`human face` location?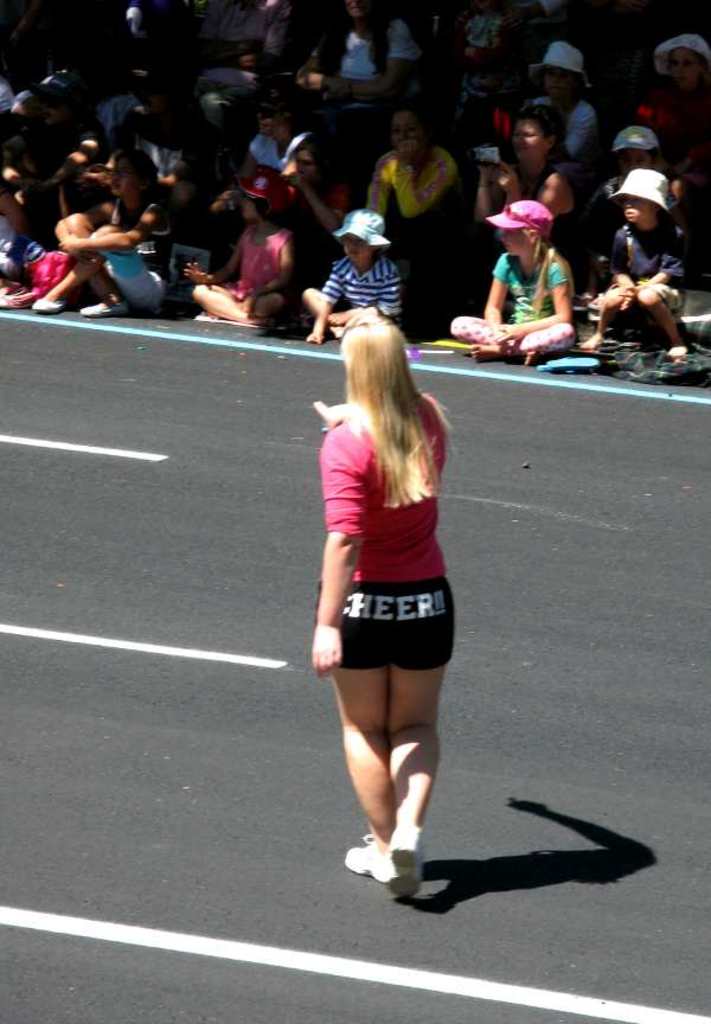
box(615, 190, 652, 225)
